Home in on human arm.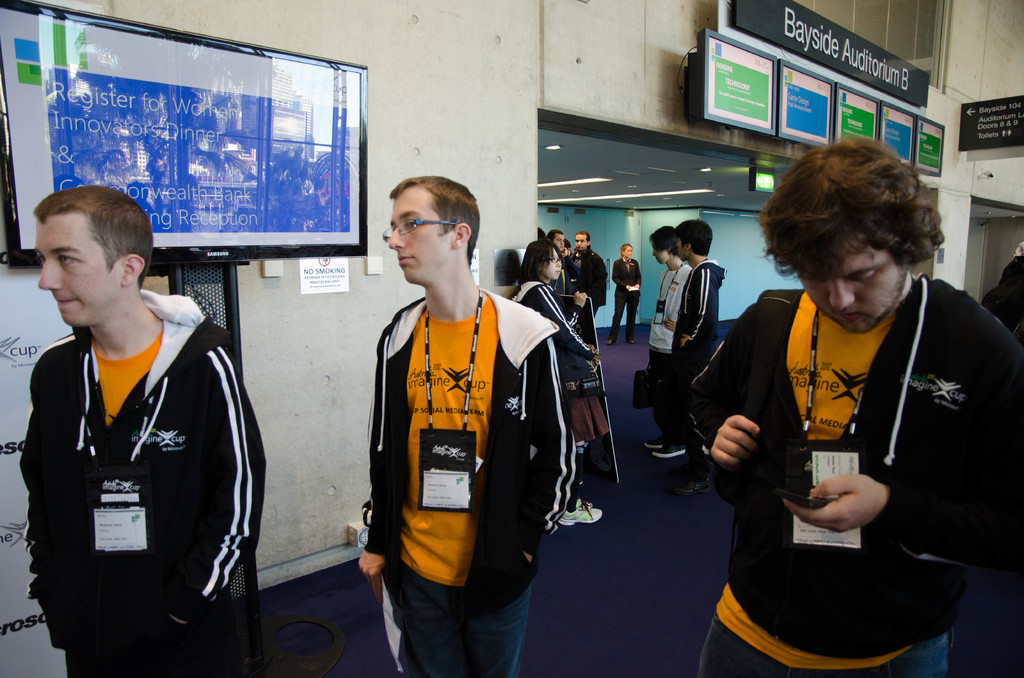
Homed in at crop(661, 311, 680, 332).
